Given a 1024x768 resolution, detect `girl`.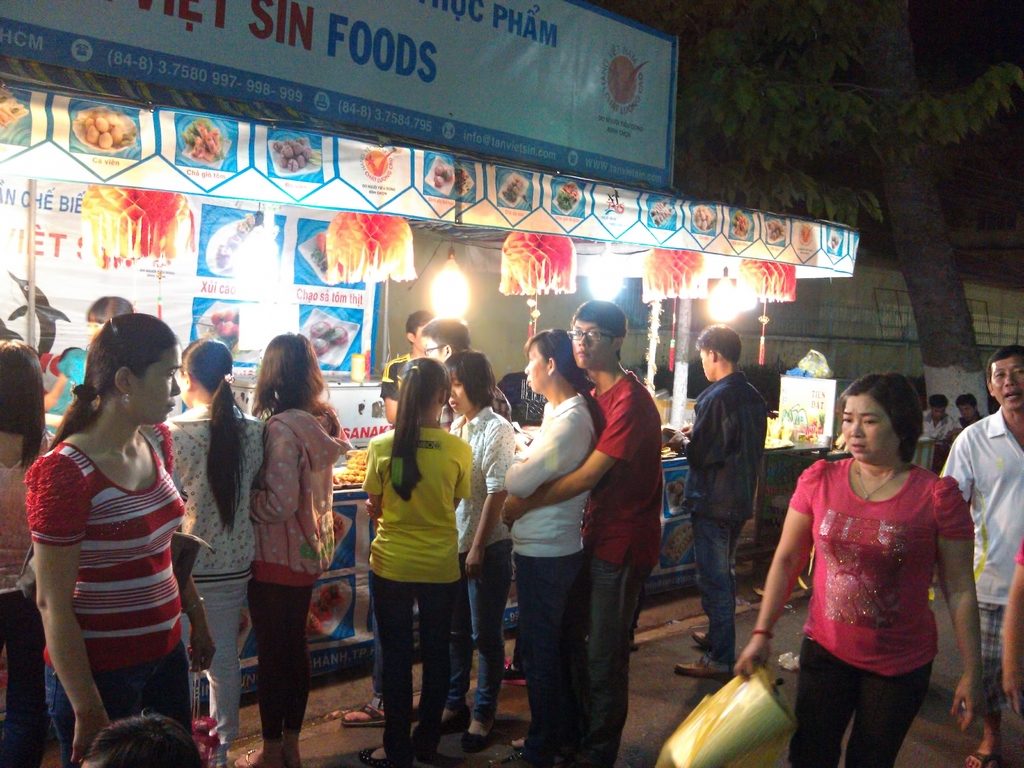
x1=444, y1=346, x2=520, y2=756.
